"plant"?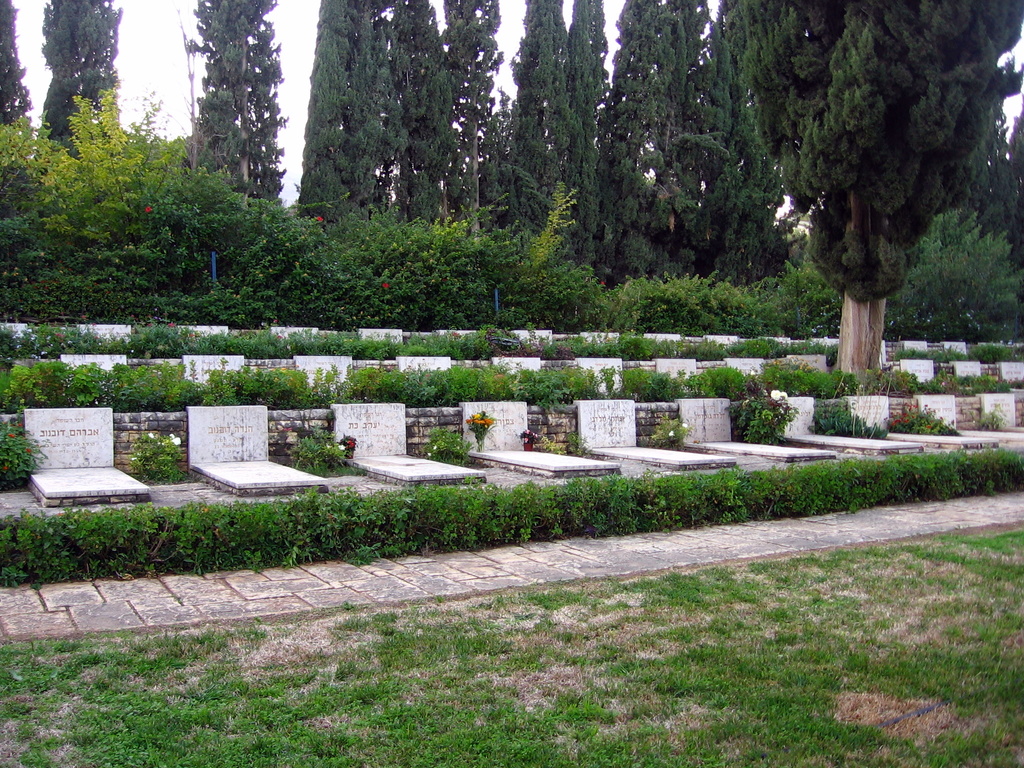
{"x1": 424, "y1": 423, "x2": 473, "y2": 465}
